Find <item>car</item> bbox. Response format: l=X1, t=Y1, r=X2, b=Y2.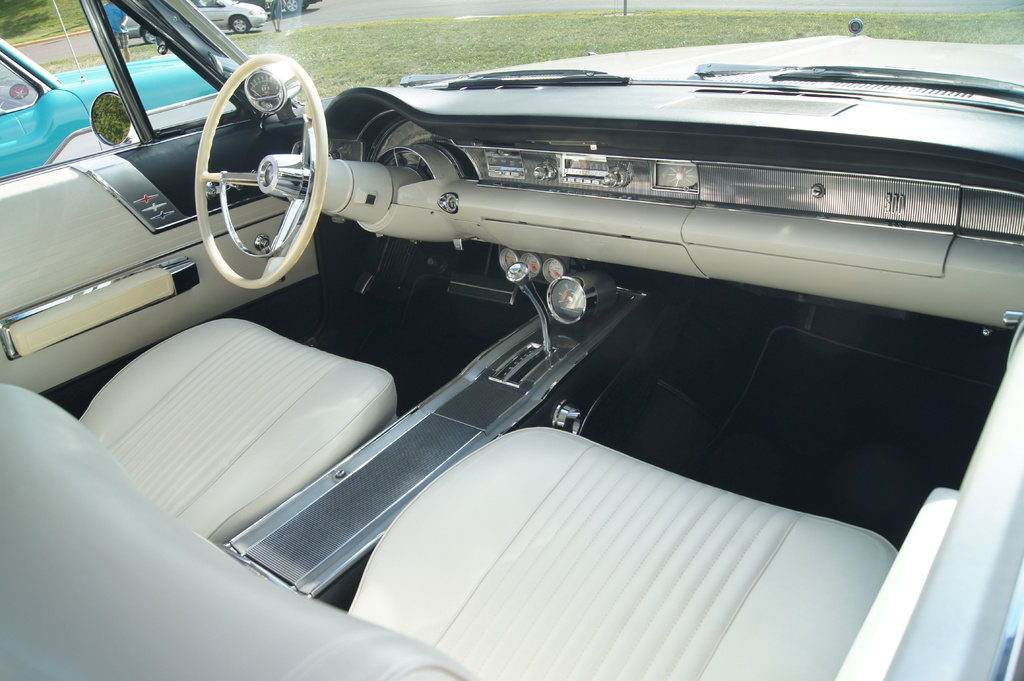
l=125, t=0, r=264, b=35.
